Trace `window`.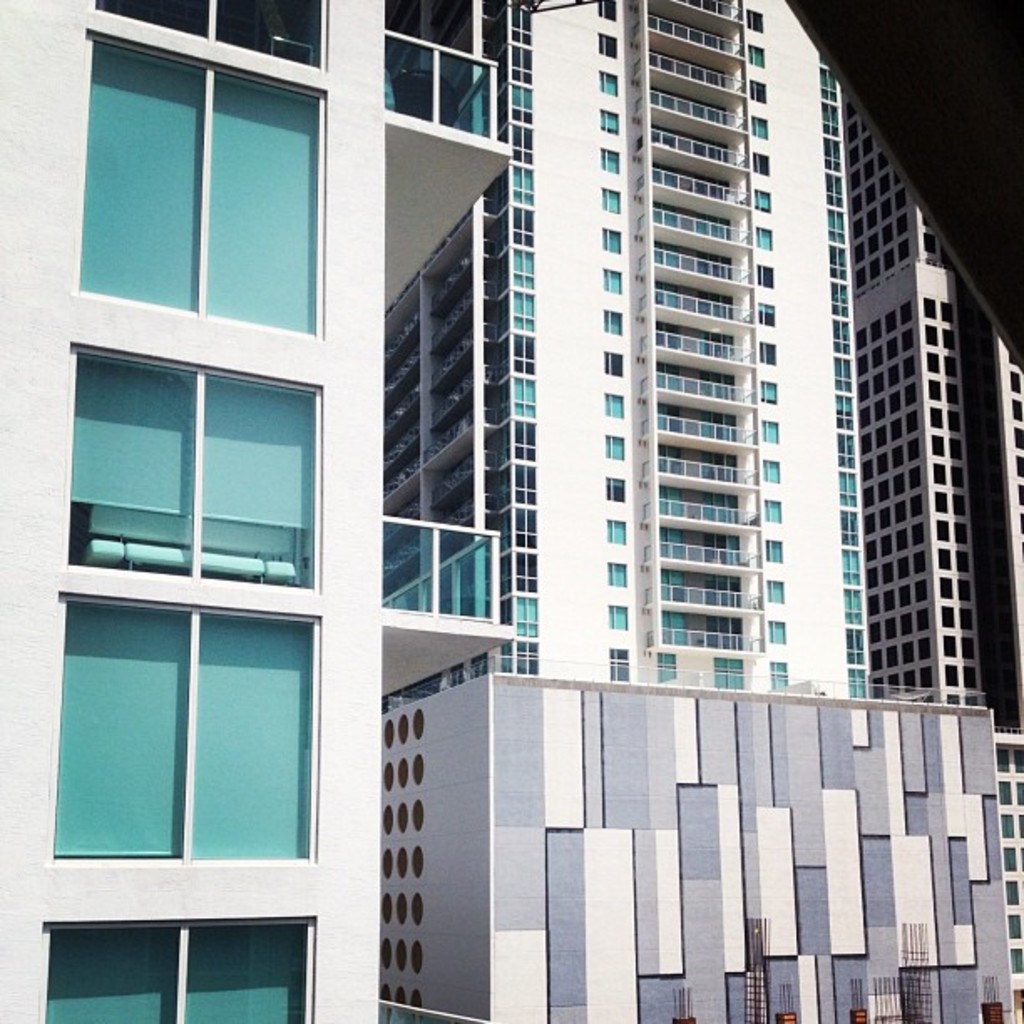
Traced to l=755, t=189, r=773, b=214.
